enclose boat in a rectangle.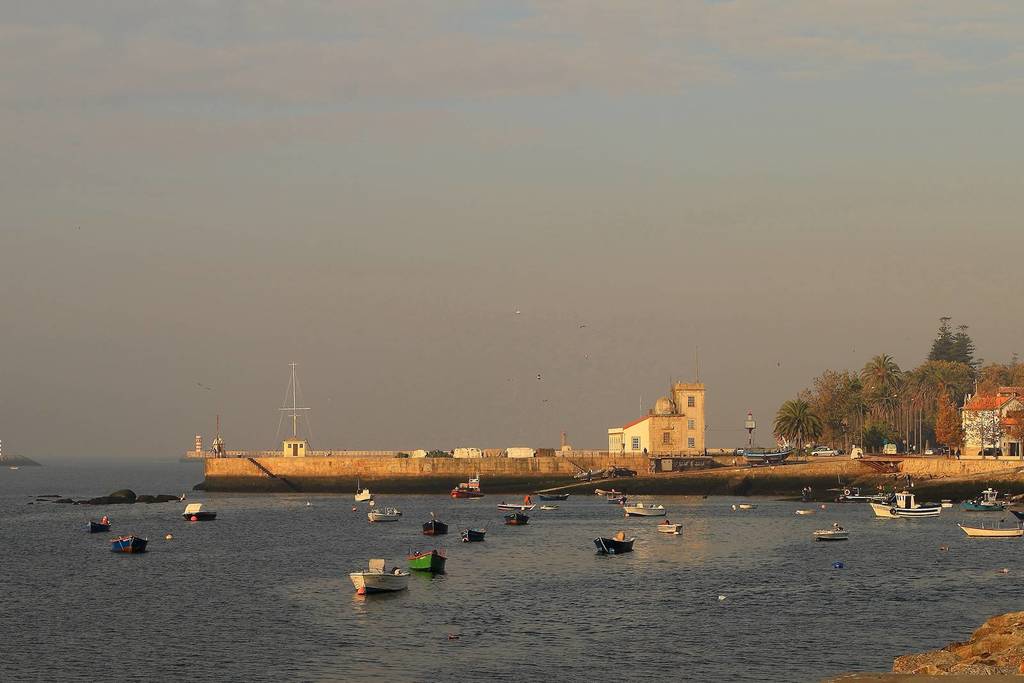
x1=405 y1=545 x2=450 y2=575.
